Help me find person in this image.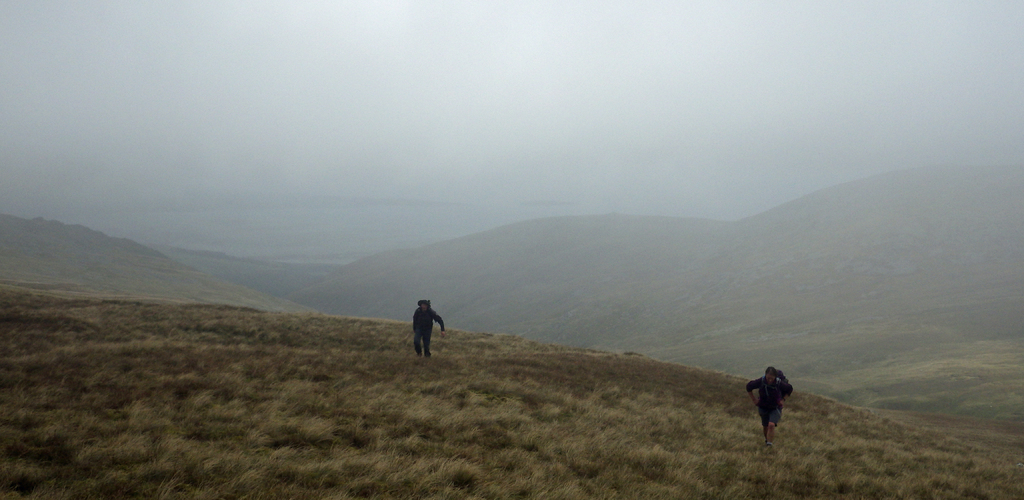
Found it: x1=747, y1=360, x2=798, y2=445.
